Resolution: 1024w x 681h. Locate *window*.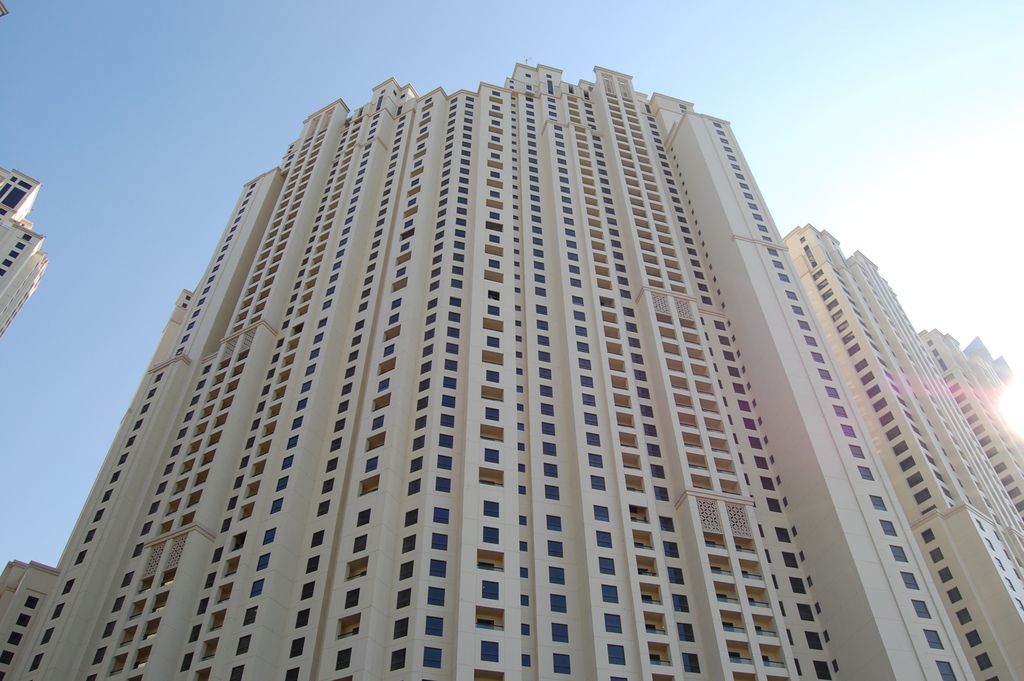
box(488, 290, 499, 303).
